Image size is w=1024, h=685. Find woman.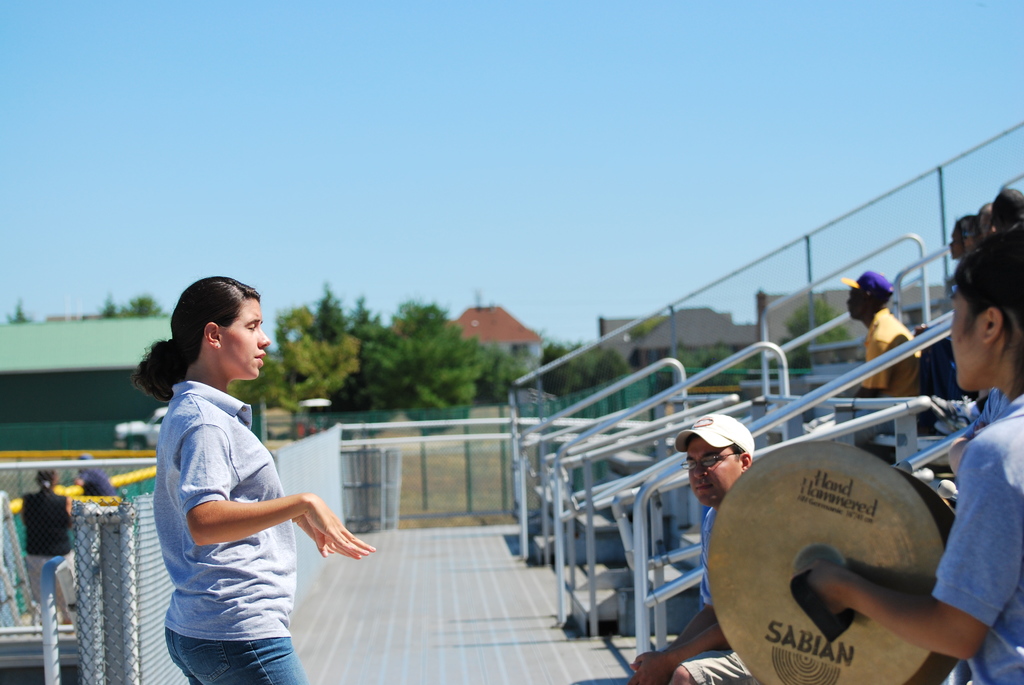
28 468 75 627.
